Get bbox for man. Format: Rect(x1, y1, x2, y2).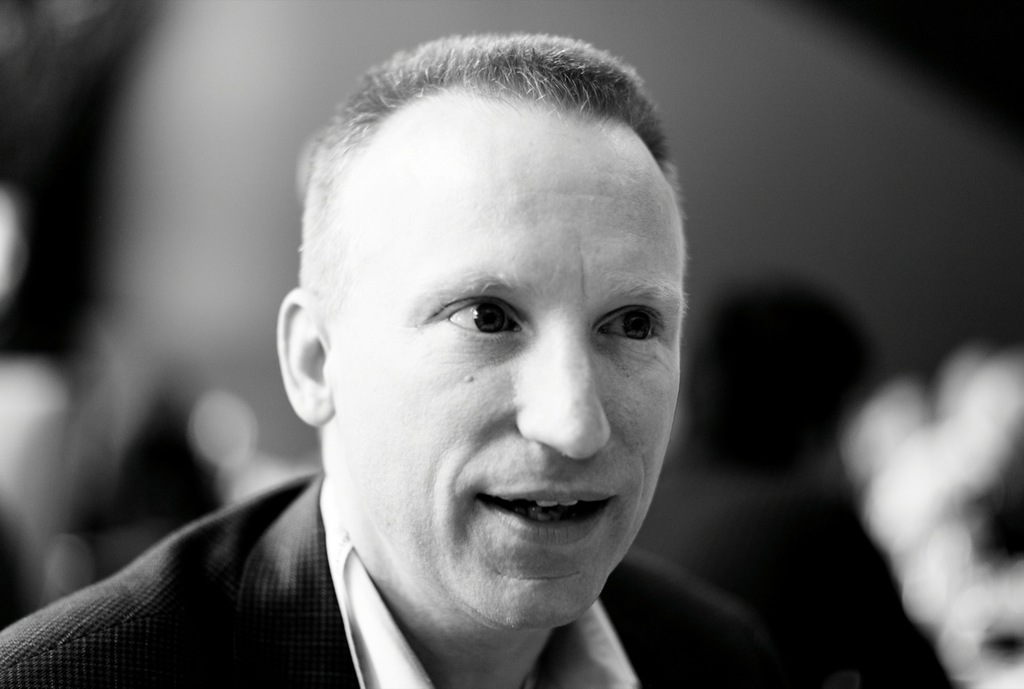
Rect(70, 7, 799, 688).
